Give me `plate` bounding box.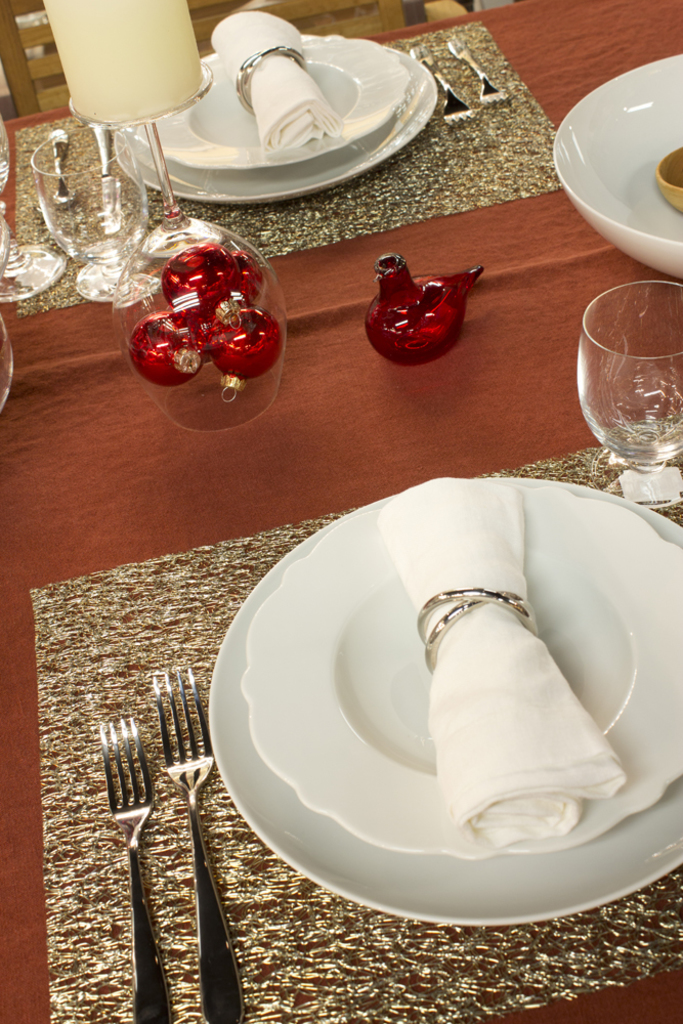
Rect(135, 33, 413, 169).
